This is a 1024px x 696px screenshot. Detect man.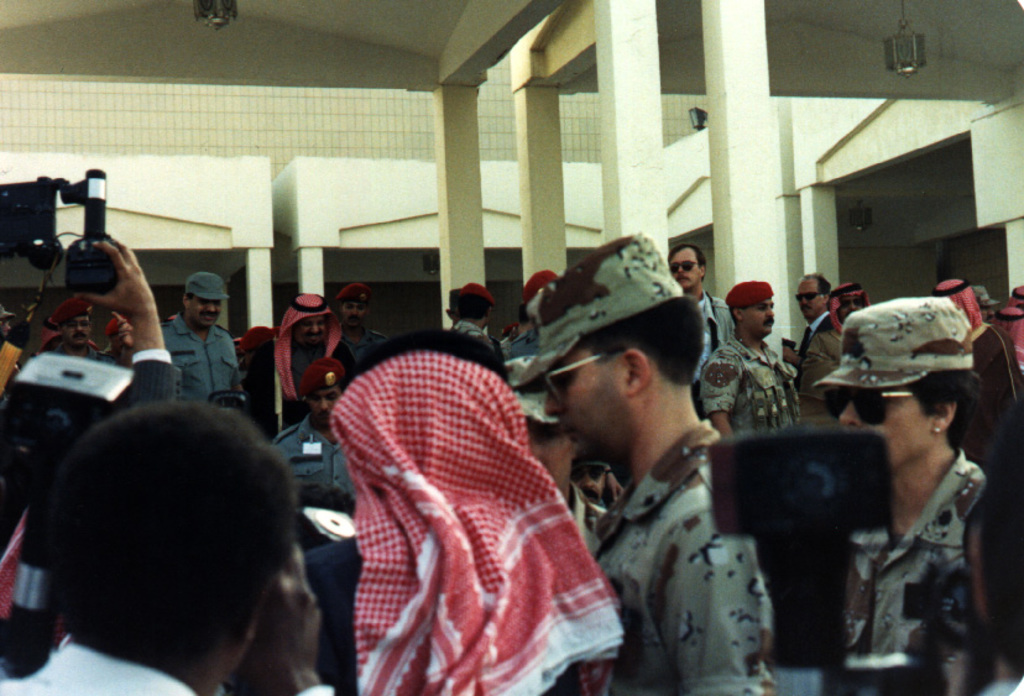
(x1=696, y1=272, x2=805, y2=439).
